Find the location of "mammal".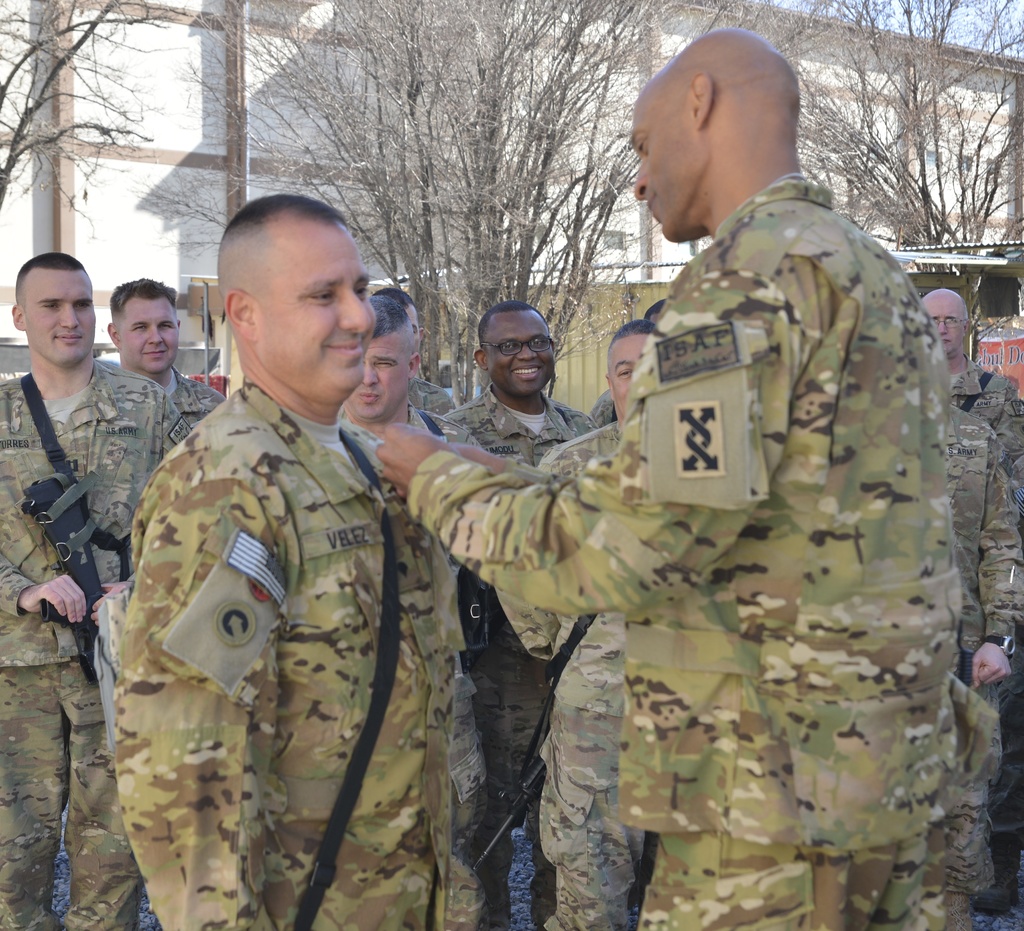
Location: [x1=0, y1=252, x2=193, y2=930].
